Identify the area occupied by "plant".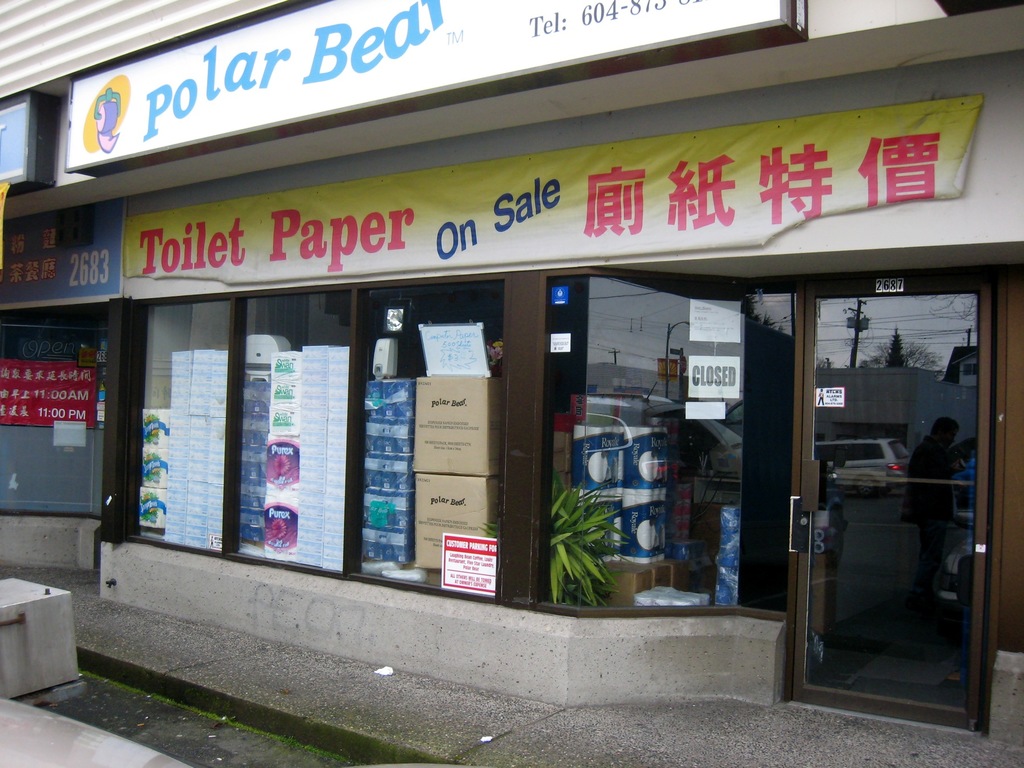
Area: region(219, 713, 298, 748).
